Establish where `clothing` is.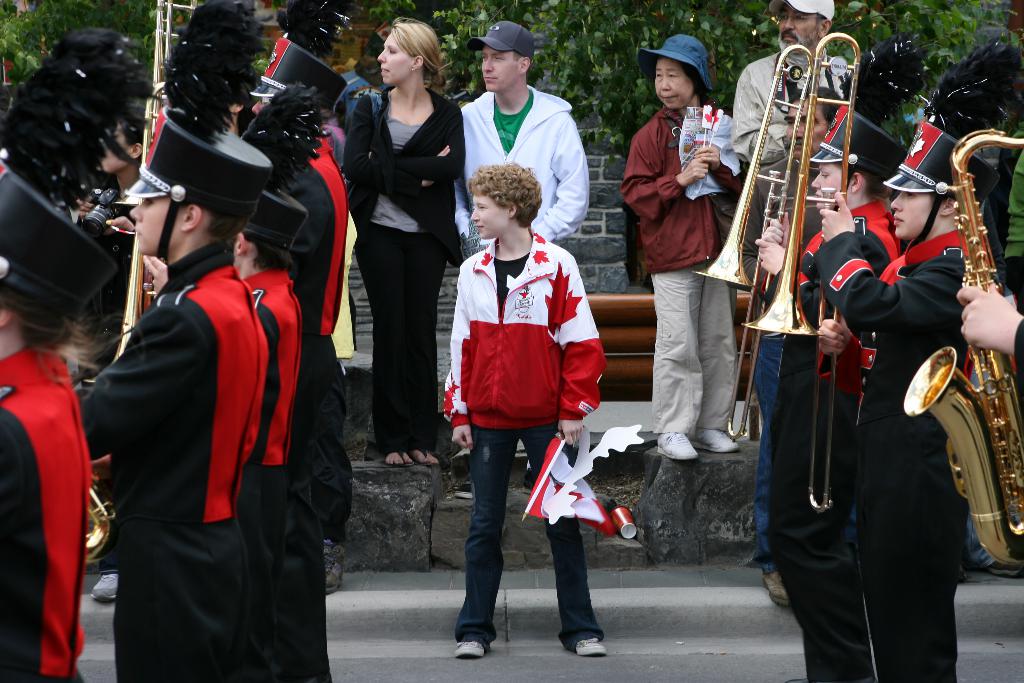
Established at 238/110/348/545.
